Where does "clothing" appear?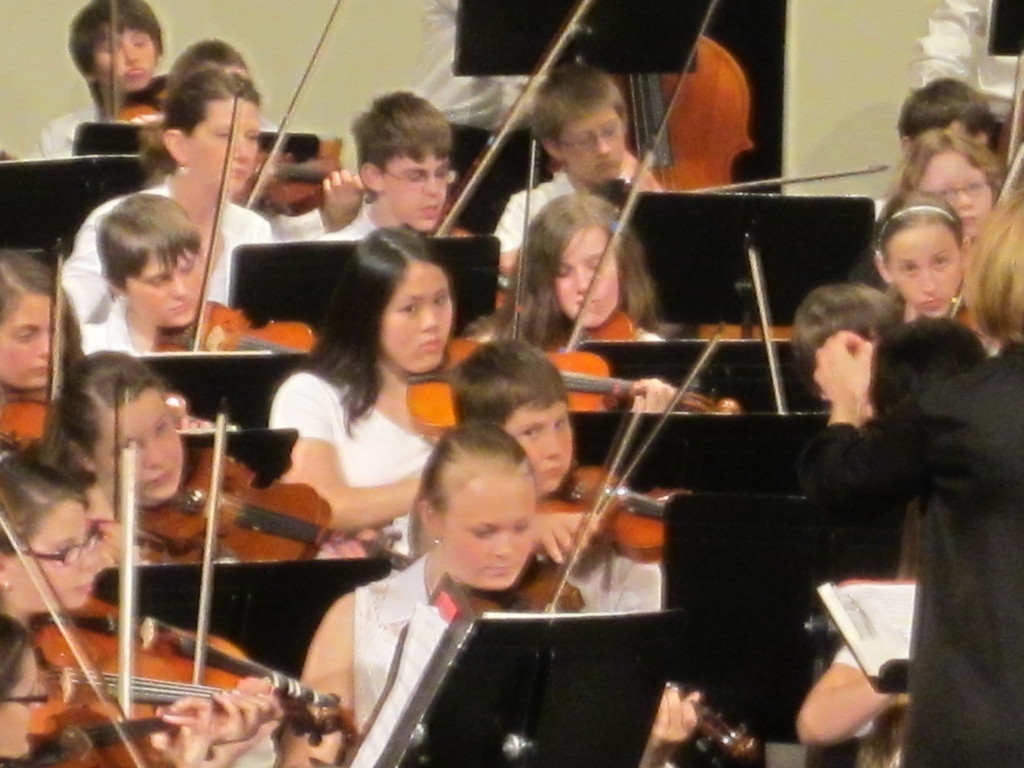
Appears at bbox=[890, 294, 970, 321].
